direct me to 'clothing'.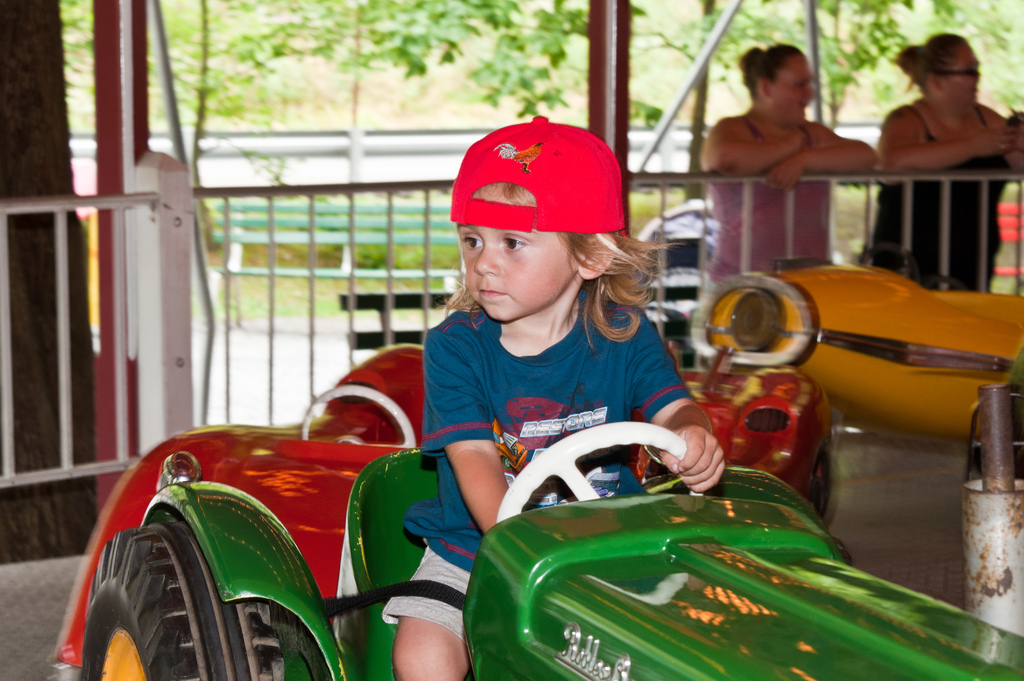
Direction: (379, 282, 696, 641).
